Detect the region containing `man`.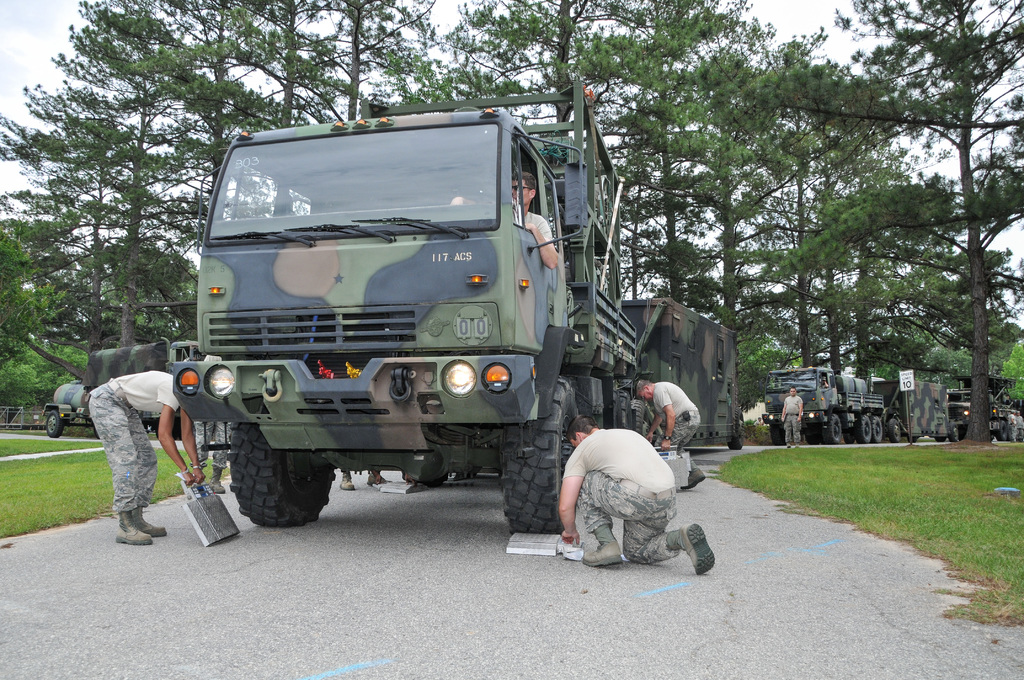
locate(633, 380, 705, 494).
